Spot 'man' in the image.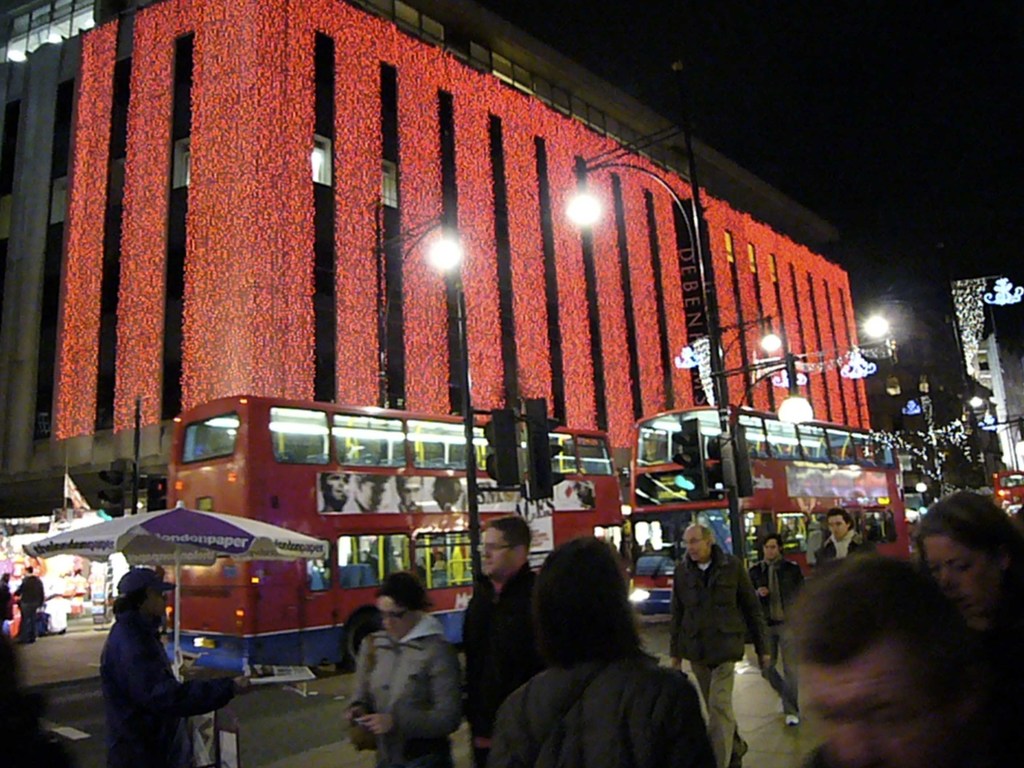
'man' found at x1=396, y1=474, x2=428, y2=514.
